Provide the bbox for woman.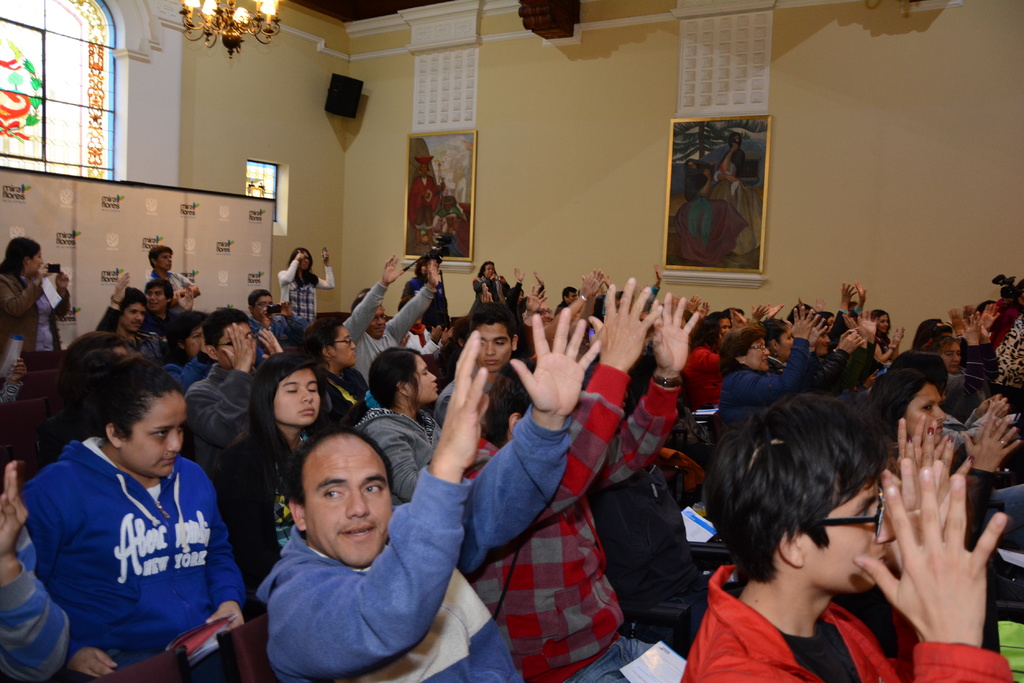
[872, 307, 901, 363].
